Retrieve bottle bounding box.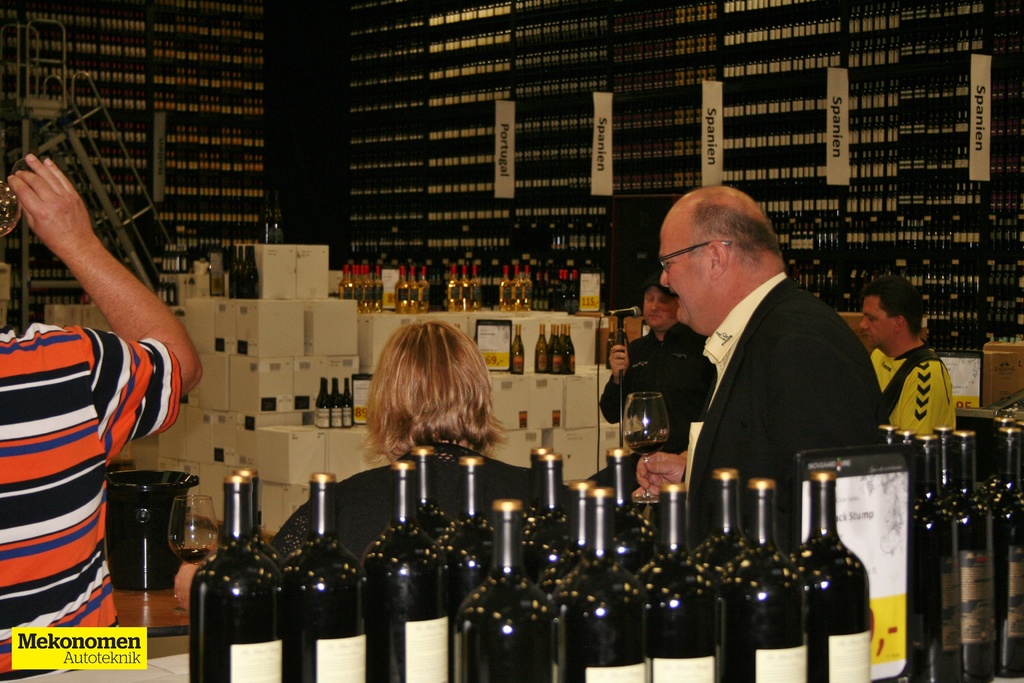
Bounding box: 409, 266, 417, 310.
